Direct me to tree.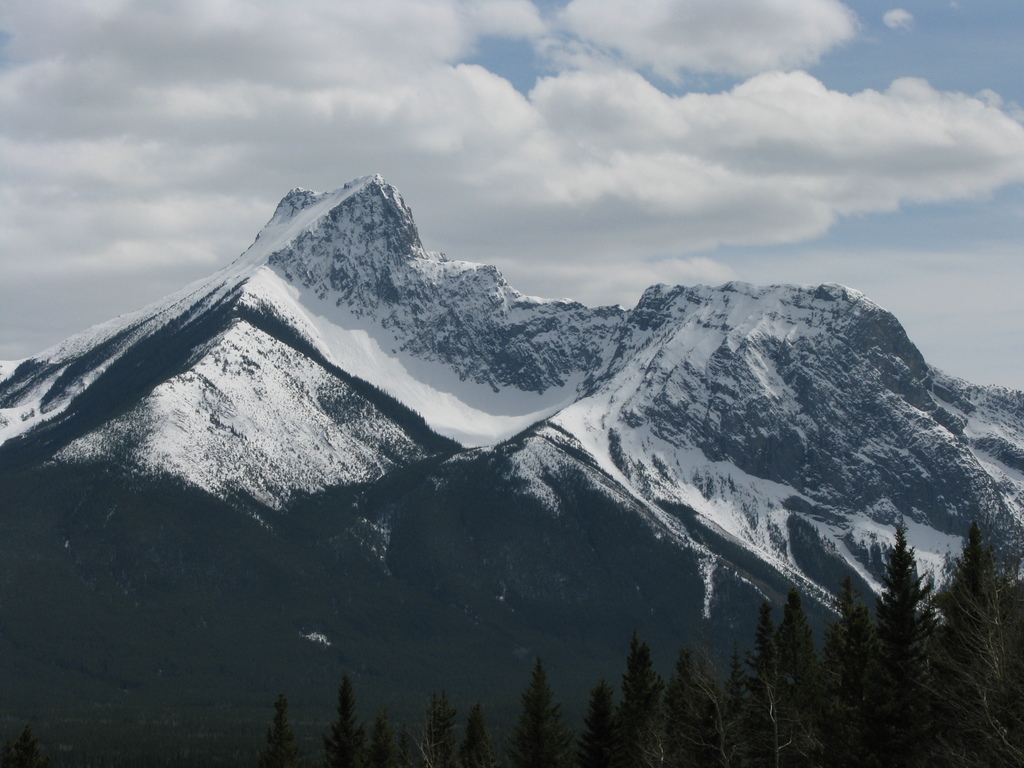
Direction: 390/724/419/767.
